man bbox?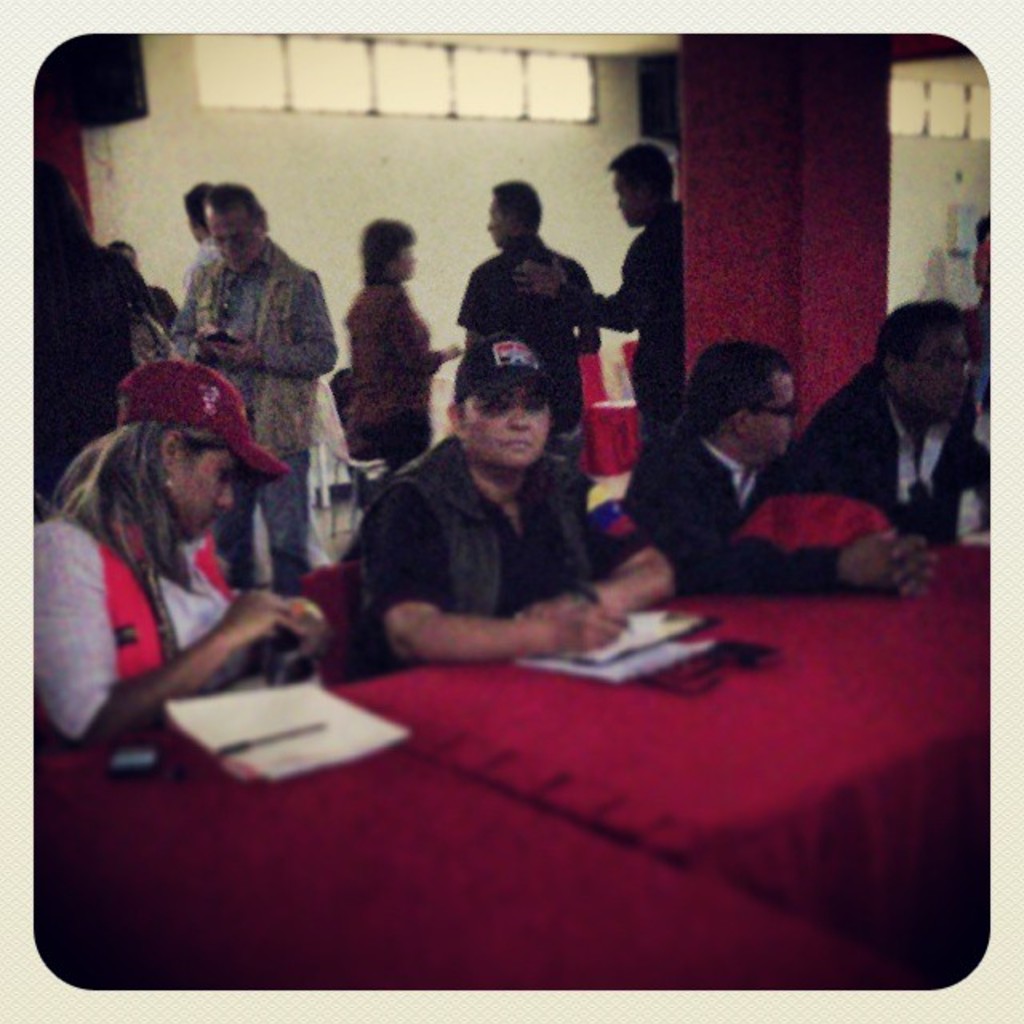
bbox=[453, 176, 610, 459]
